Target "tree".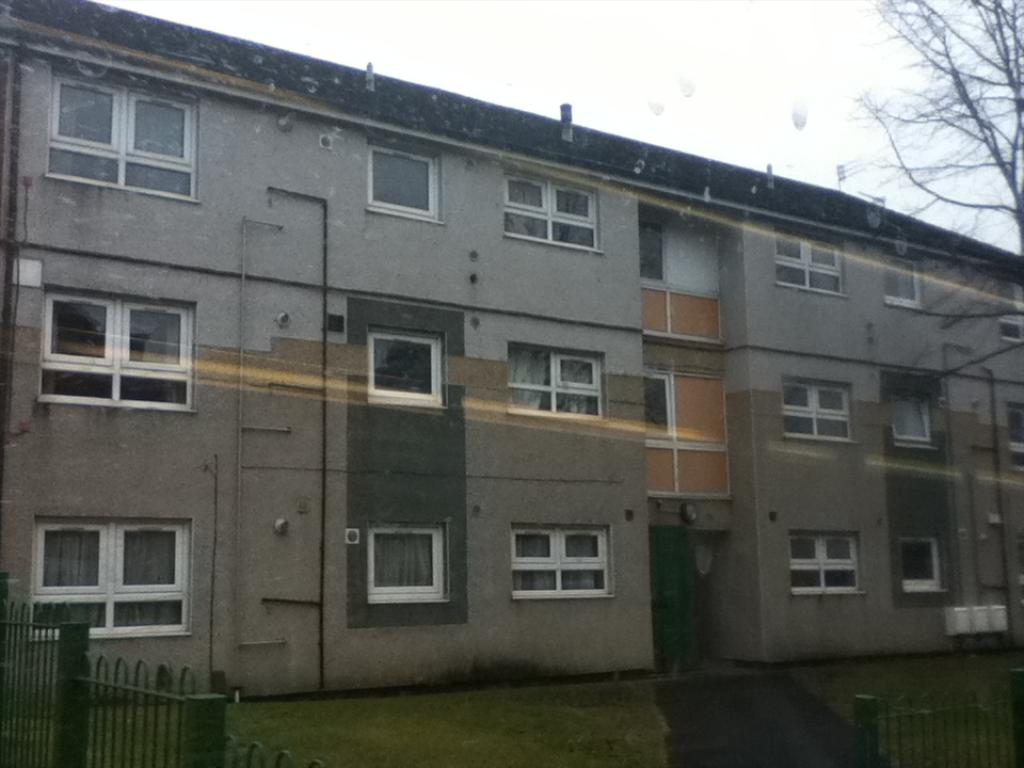
Target region: 852/0/1023/438.
